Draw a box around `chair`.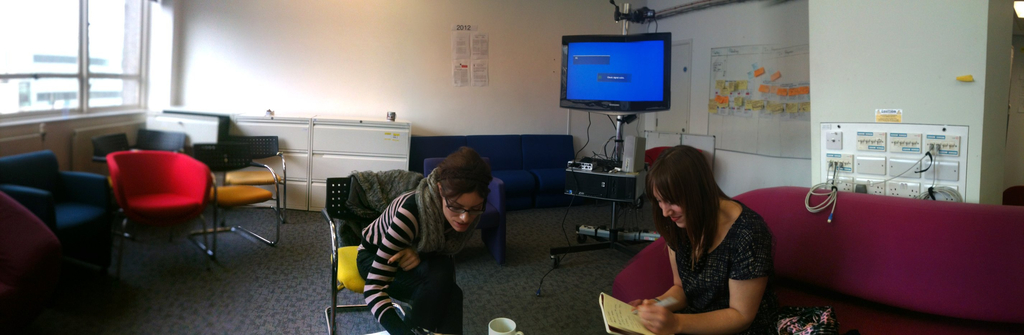
(0, 151, 138, 302).
